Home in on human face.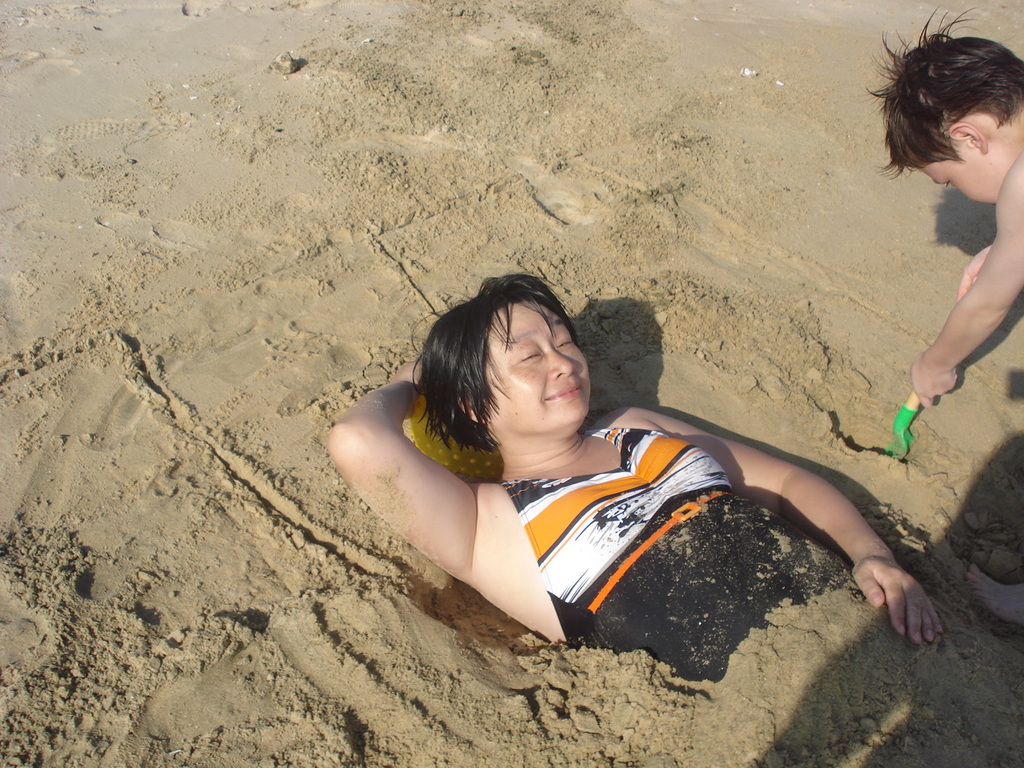
Homed in at region(920, 140, 1006, 204).
